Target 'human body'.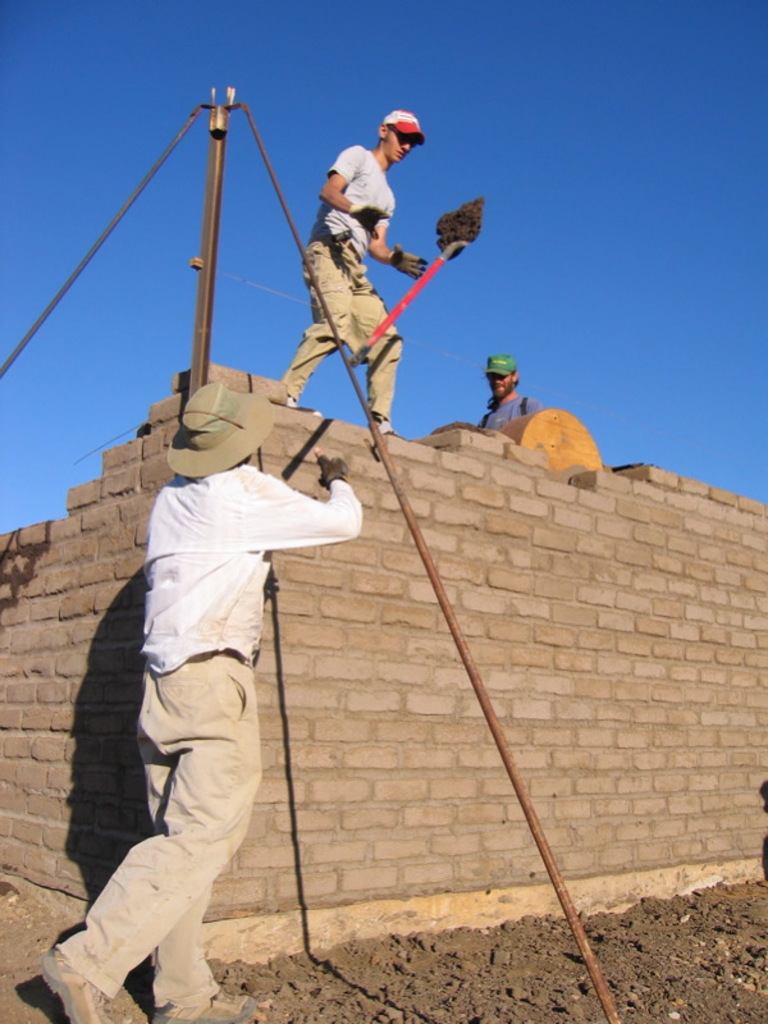
Target region: Rect(265, 114, 433, 440).
